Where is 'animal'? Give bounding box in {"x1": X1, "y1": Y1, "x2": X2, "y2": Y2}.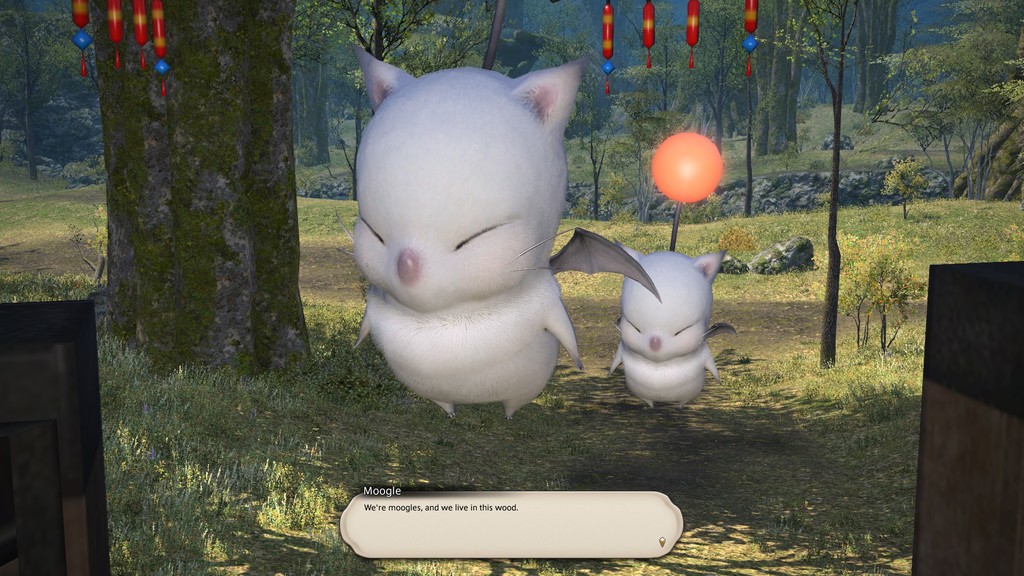
{"x1": 348, "y1": 44, "x2": 660, "y2": 422}.
